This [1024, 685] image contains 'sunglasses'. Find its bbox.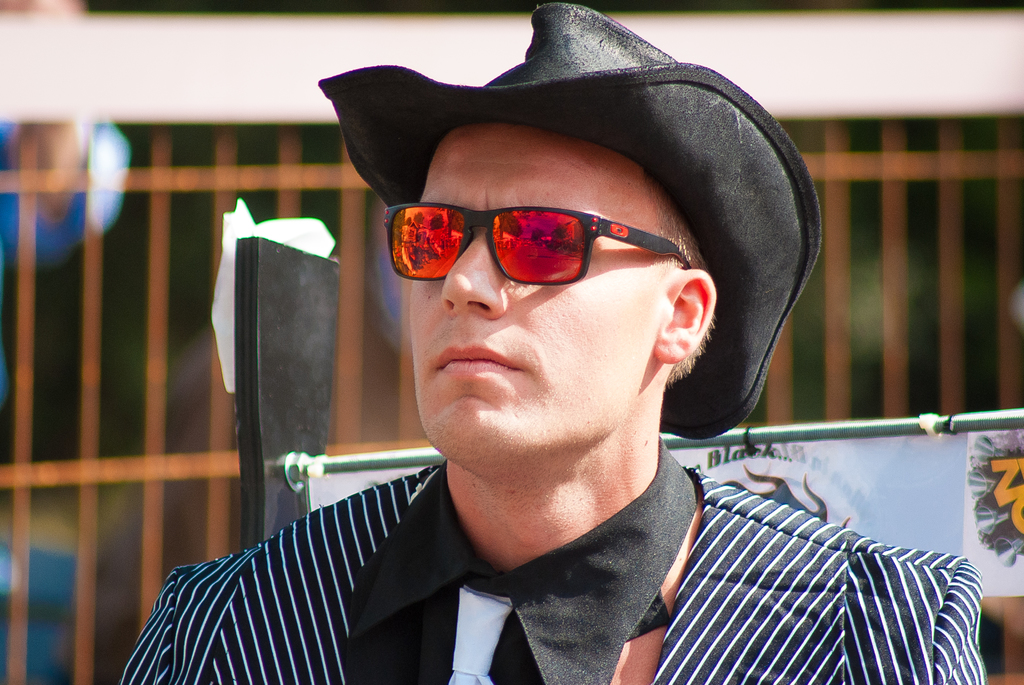
BBox(385, 203, 696, 282).
